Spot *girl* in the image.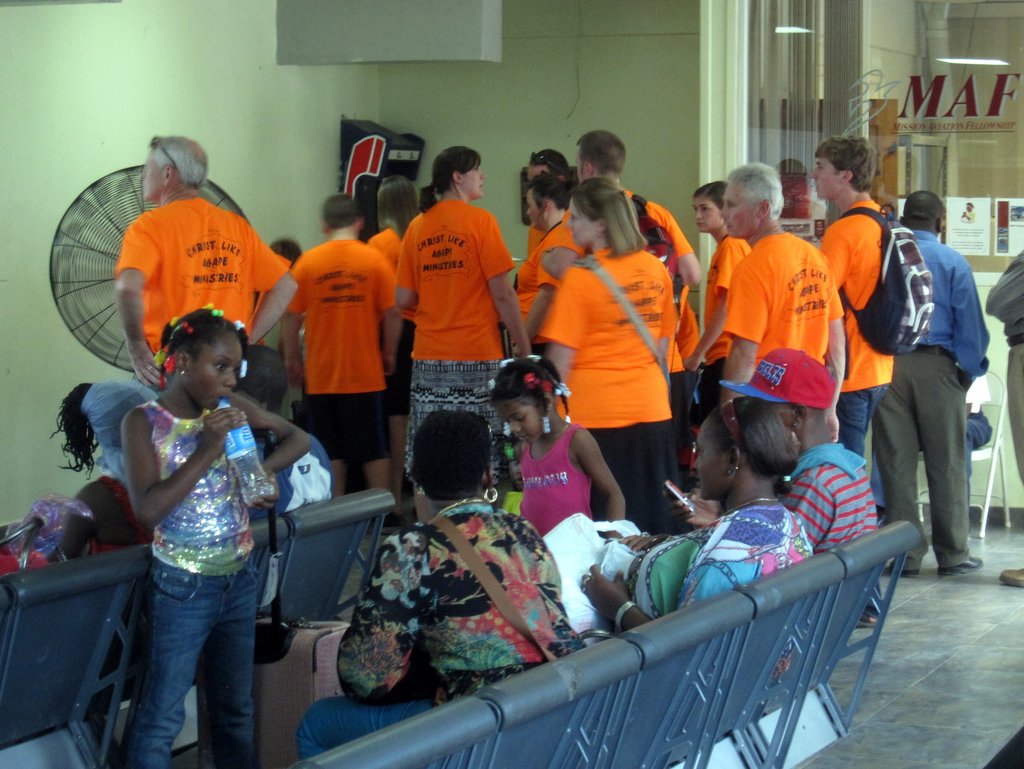
*girl* found at rect(125, 304, 314, 768).
